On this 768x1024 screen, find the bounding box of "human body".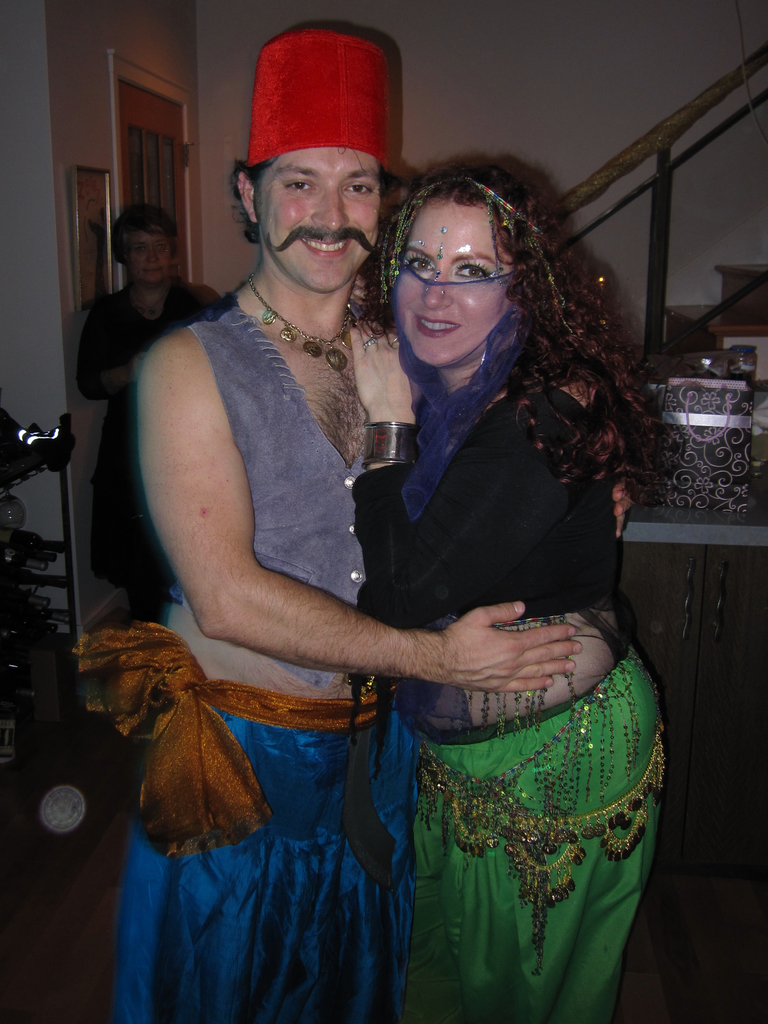
Bounding box: bbox=[120, 272, 637, 1023].
